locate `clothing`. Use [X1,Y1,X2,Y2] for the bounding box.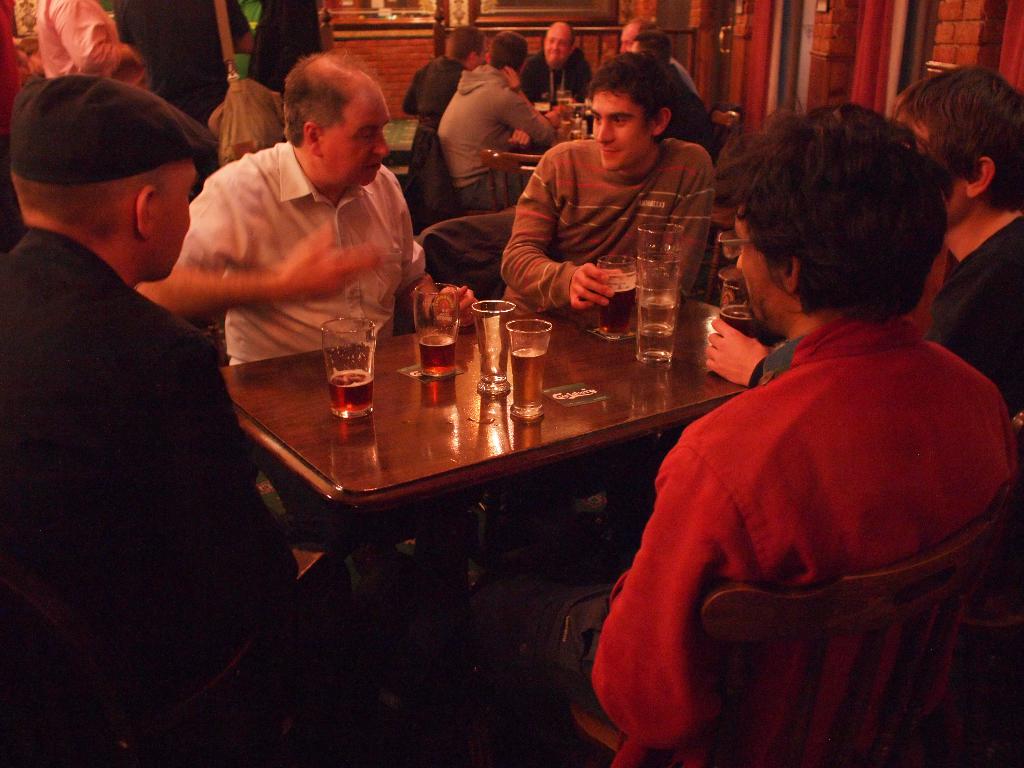
[486,134,714,319].
